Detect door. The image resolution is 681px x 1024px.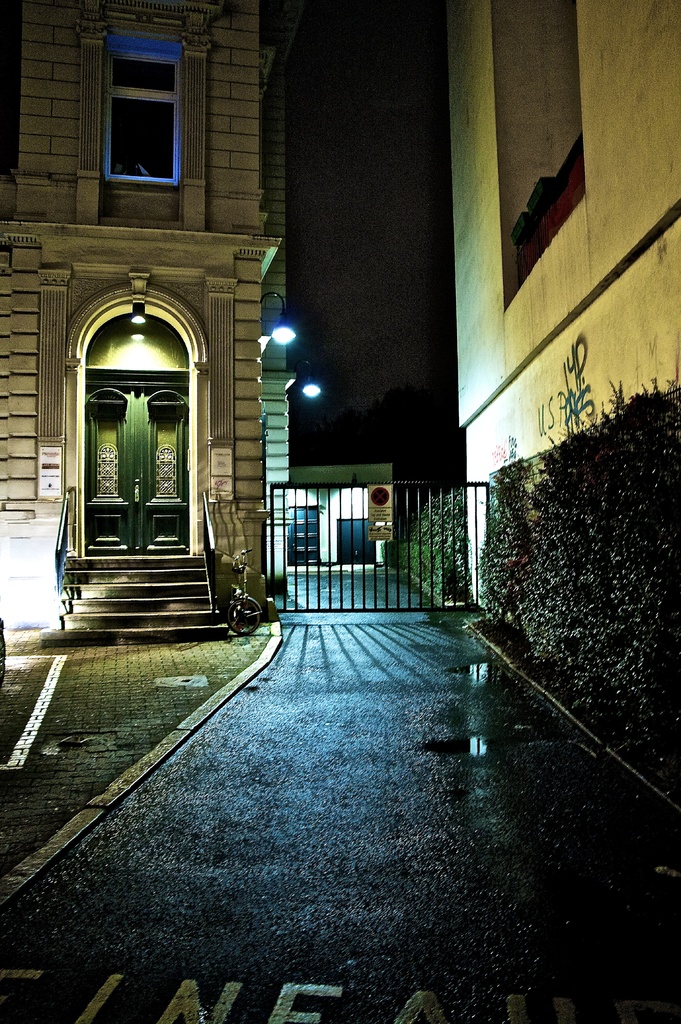
box(271, 475, 525, 621).
